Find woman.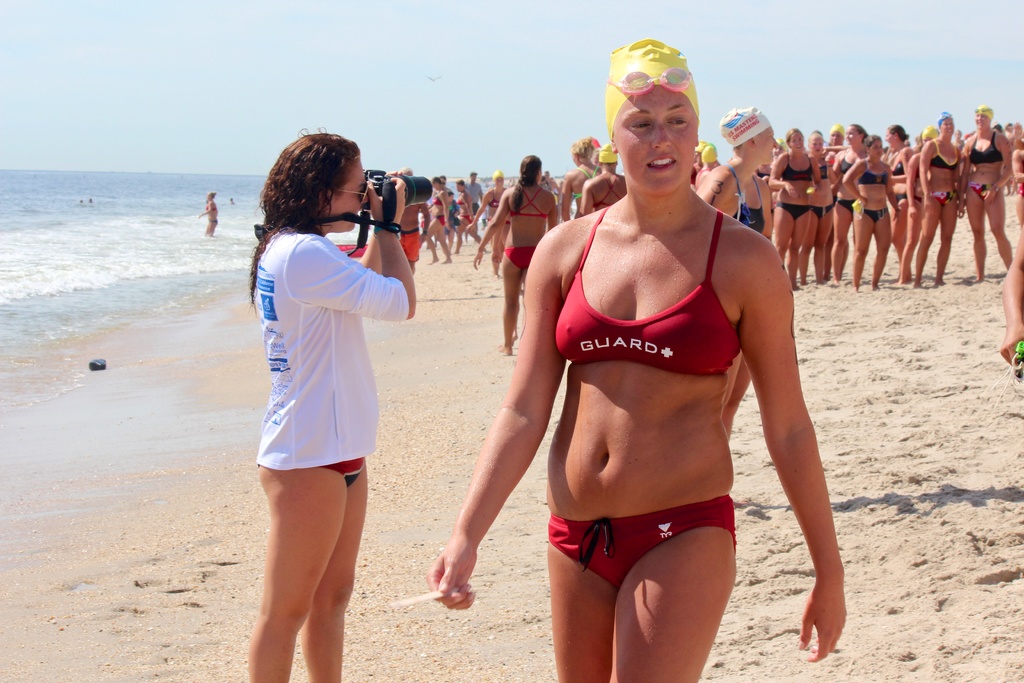
box=[991, 179, 1023, 379].
